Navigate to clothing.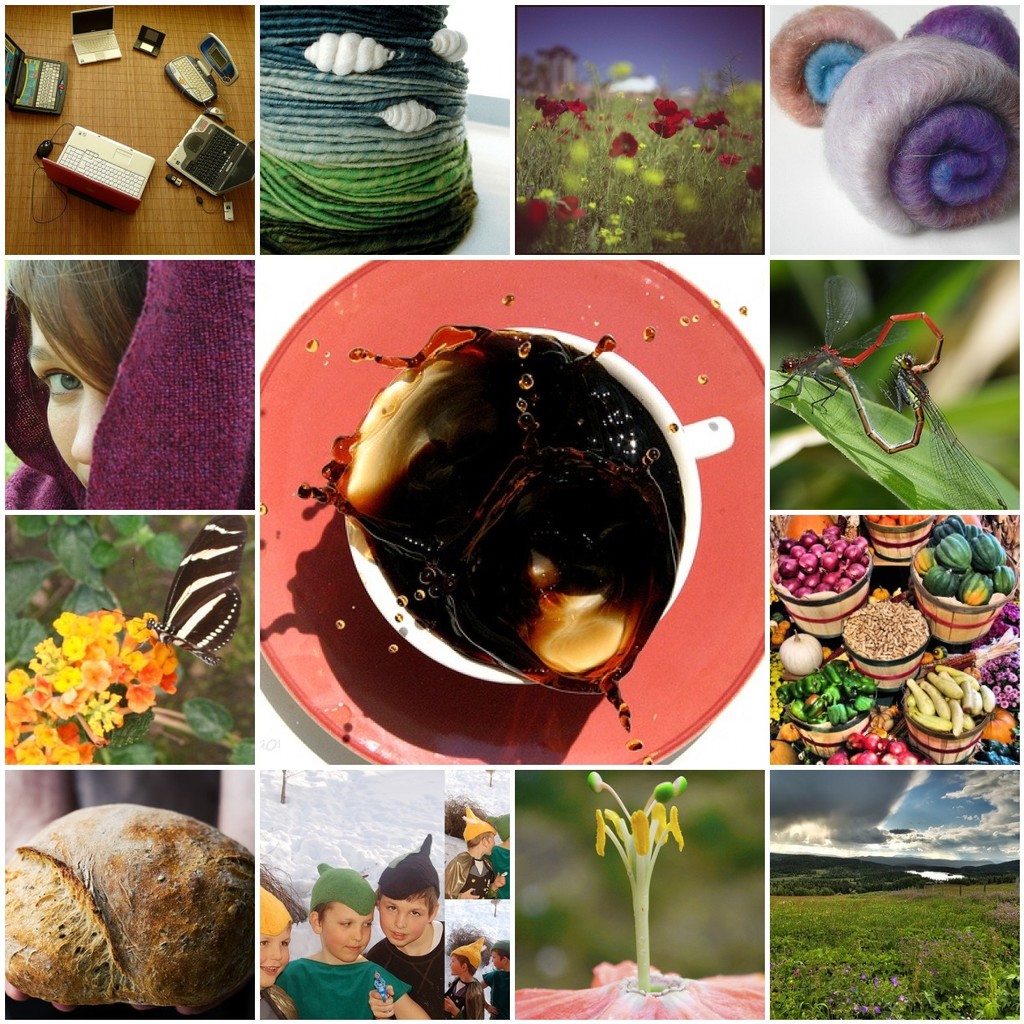
Navigation target: rect(445, 976, 484, 1019).
